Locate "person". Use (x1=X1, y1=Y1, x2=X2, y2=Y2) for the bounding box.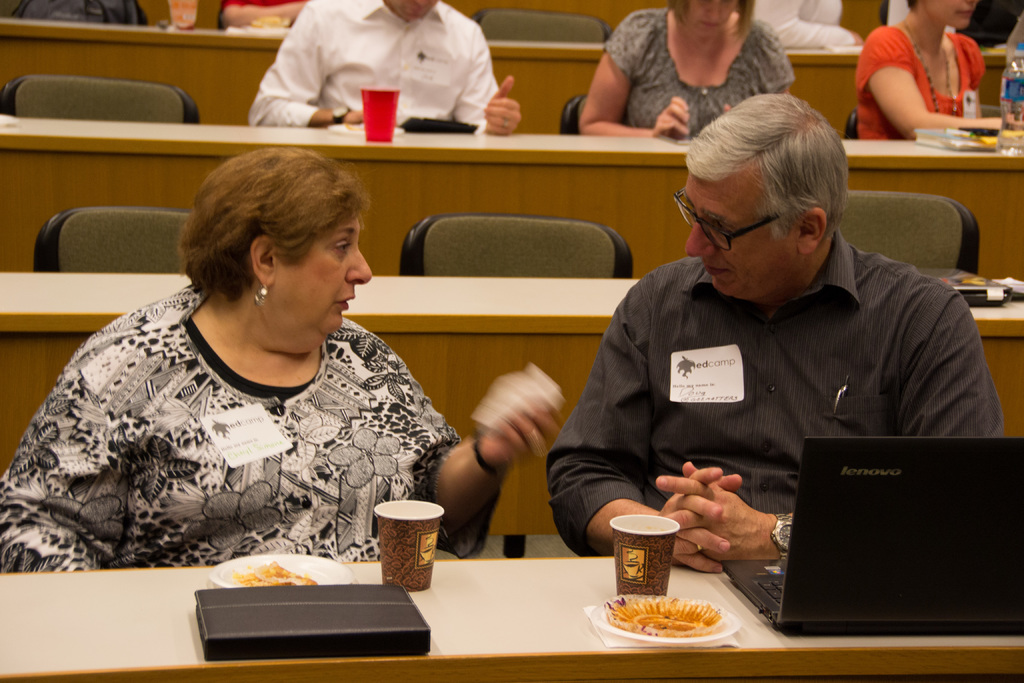
(x1=573, y1=0, x2=797, y2=140).
